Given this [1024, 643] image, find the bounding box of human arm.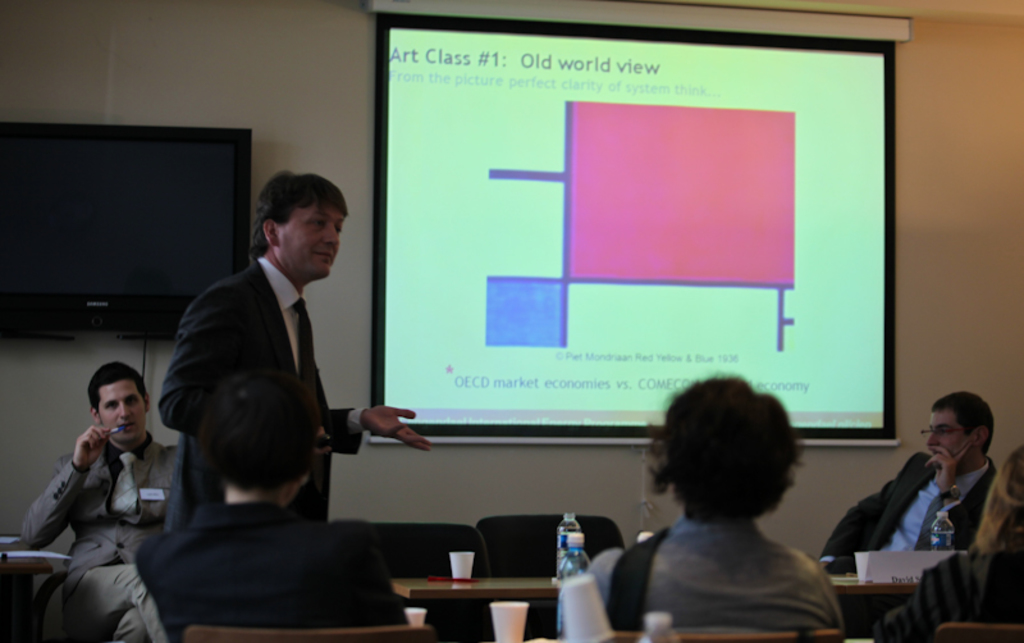
<box>159,278,332,459</box>.
